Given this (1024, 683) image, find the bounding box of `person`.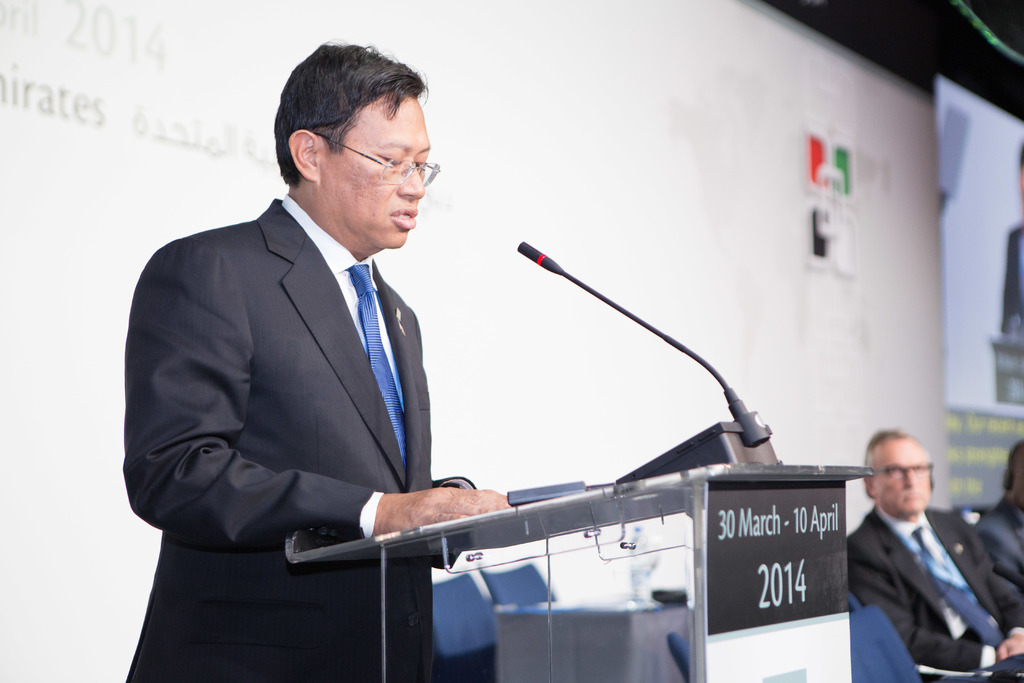
crop(956, 440, 1023, 635).
